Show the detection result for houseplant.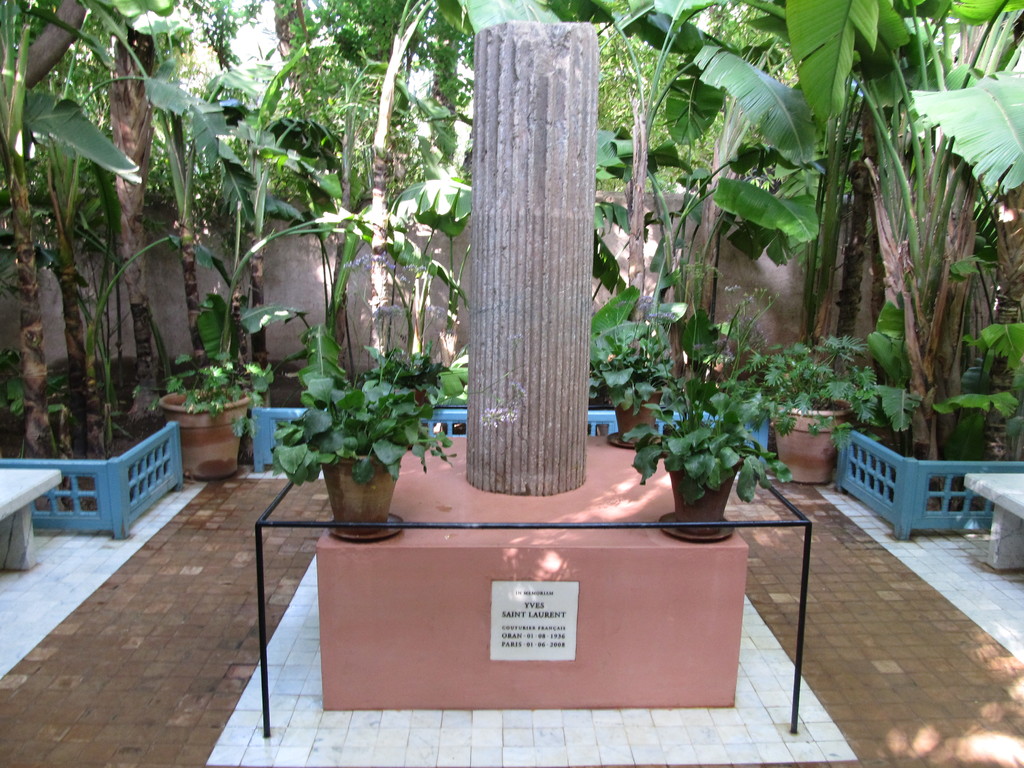
detection(625, 289, 788, 523).
